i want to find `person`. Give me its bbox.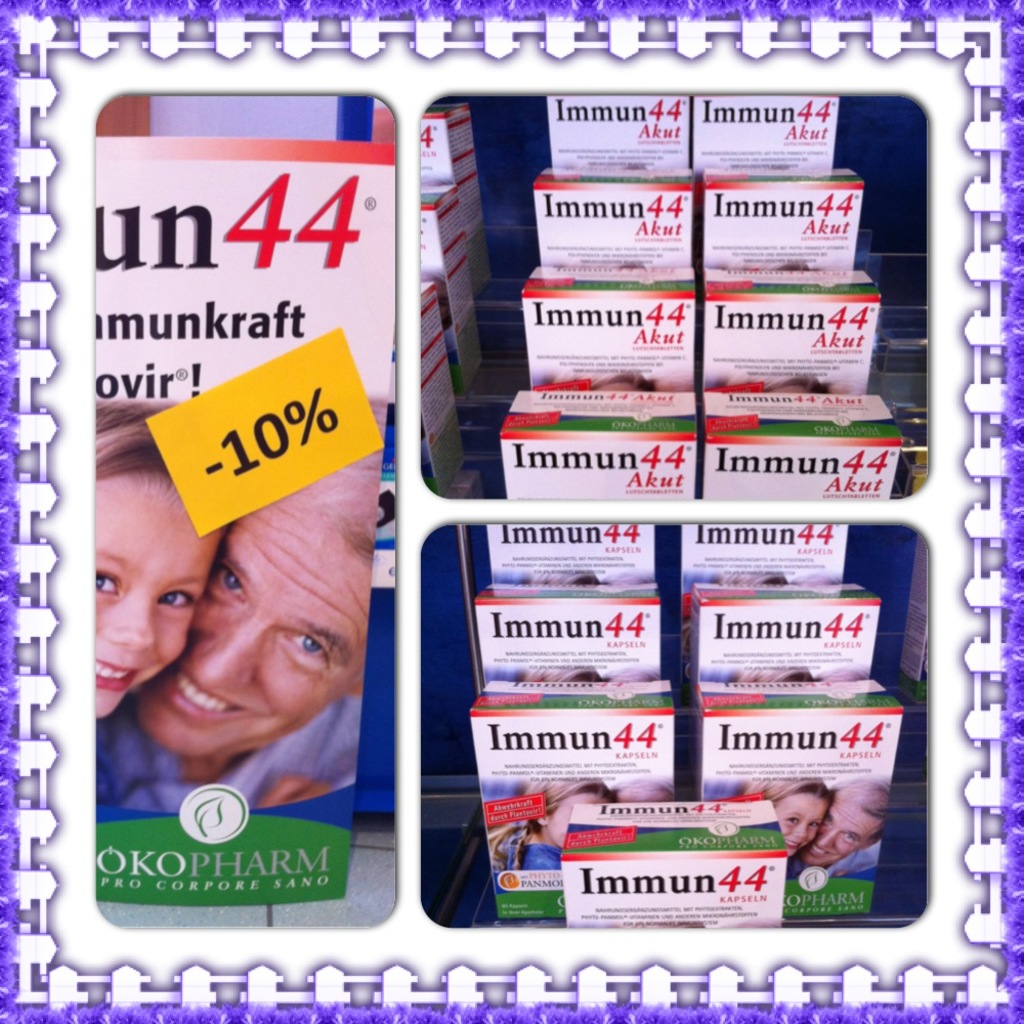
bbox(97, 398, 394, 815).
